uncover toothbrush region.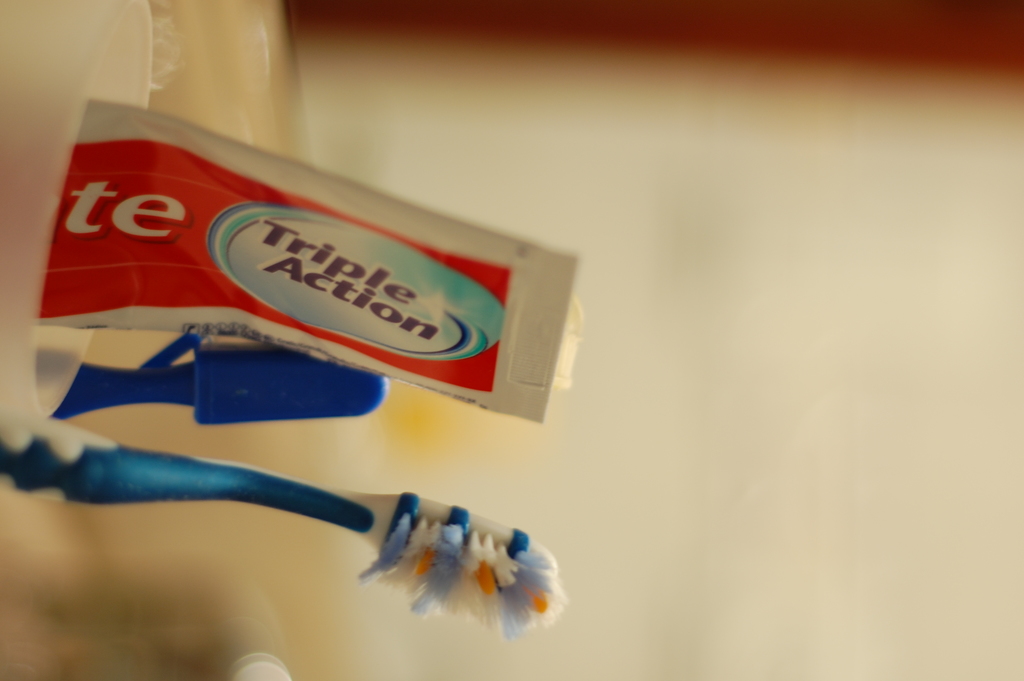
Uncovered: pyautogui.locateOnScreen(1, 421, 566, 639).
